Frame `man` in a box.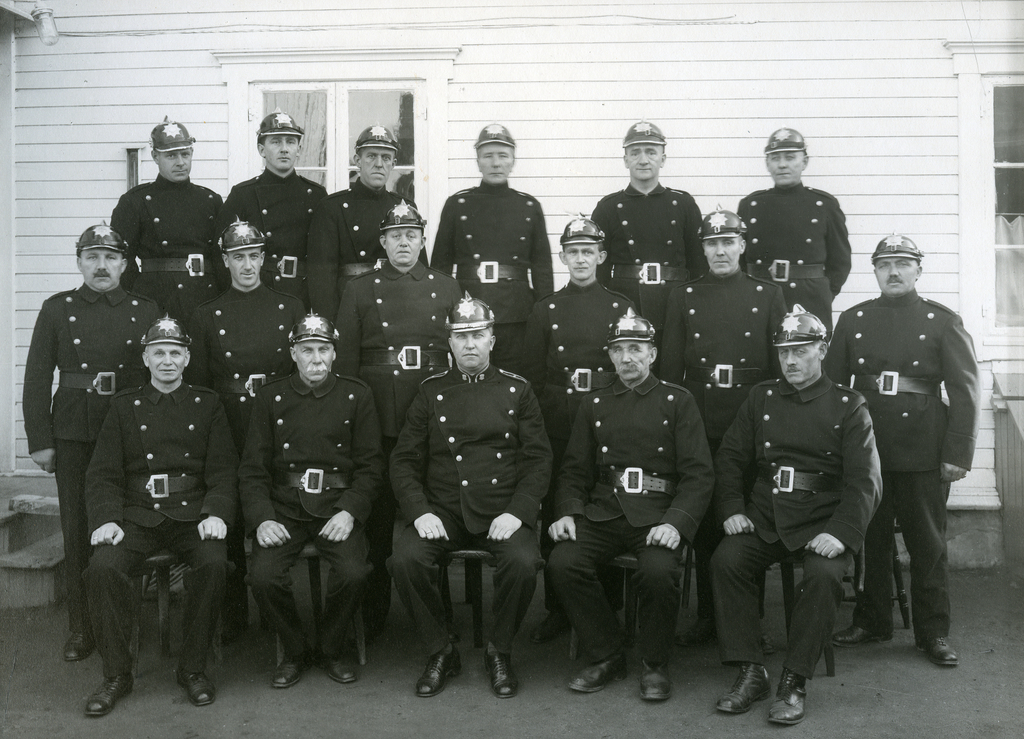
left=195, top=211, right=305, bottom=451.
